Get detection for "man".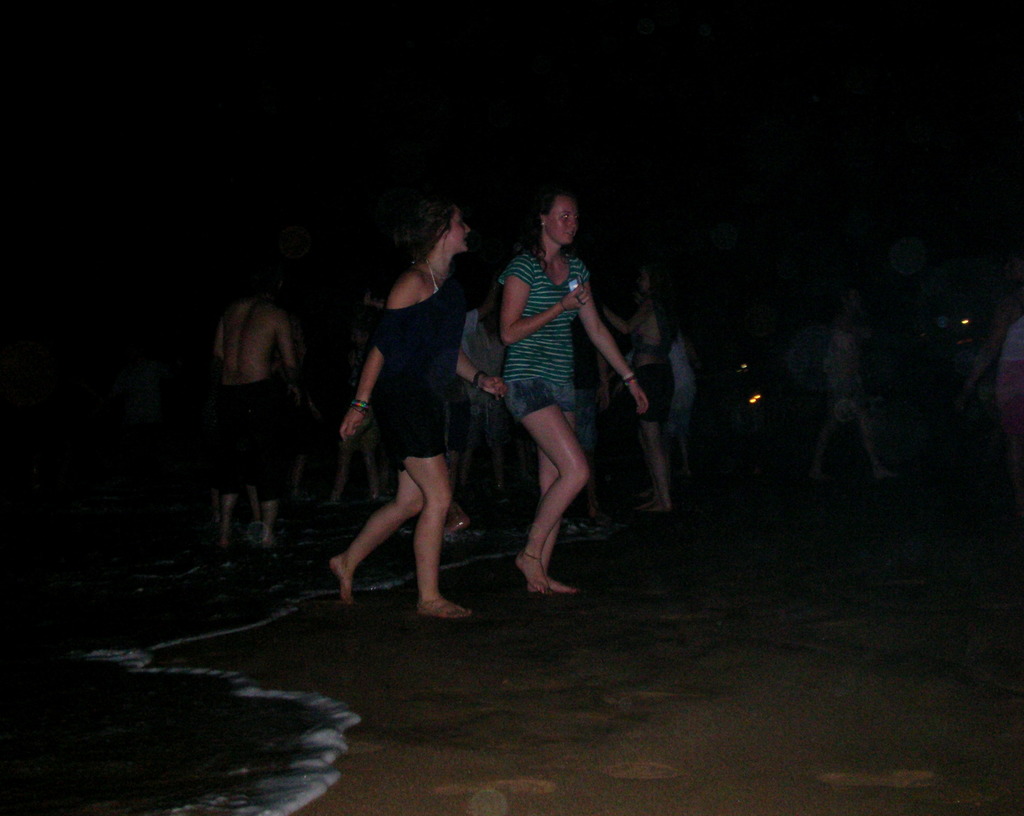
Detection: [177,259,322,559].
